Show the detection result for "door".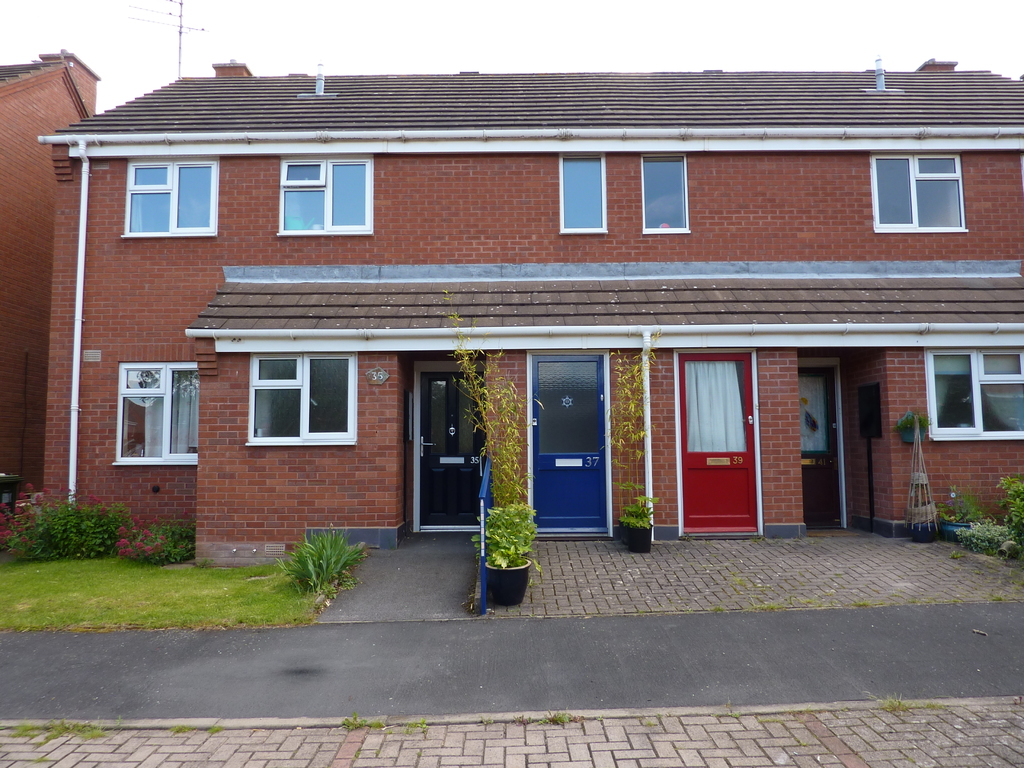
408:356:492:545.
